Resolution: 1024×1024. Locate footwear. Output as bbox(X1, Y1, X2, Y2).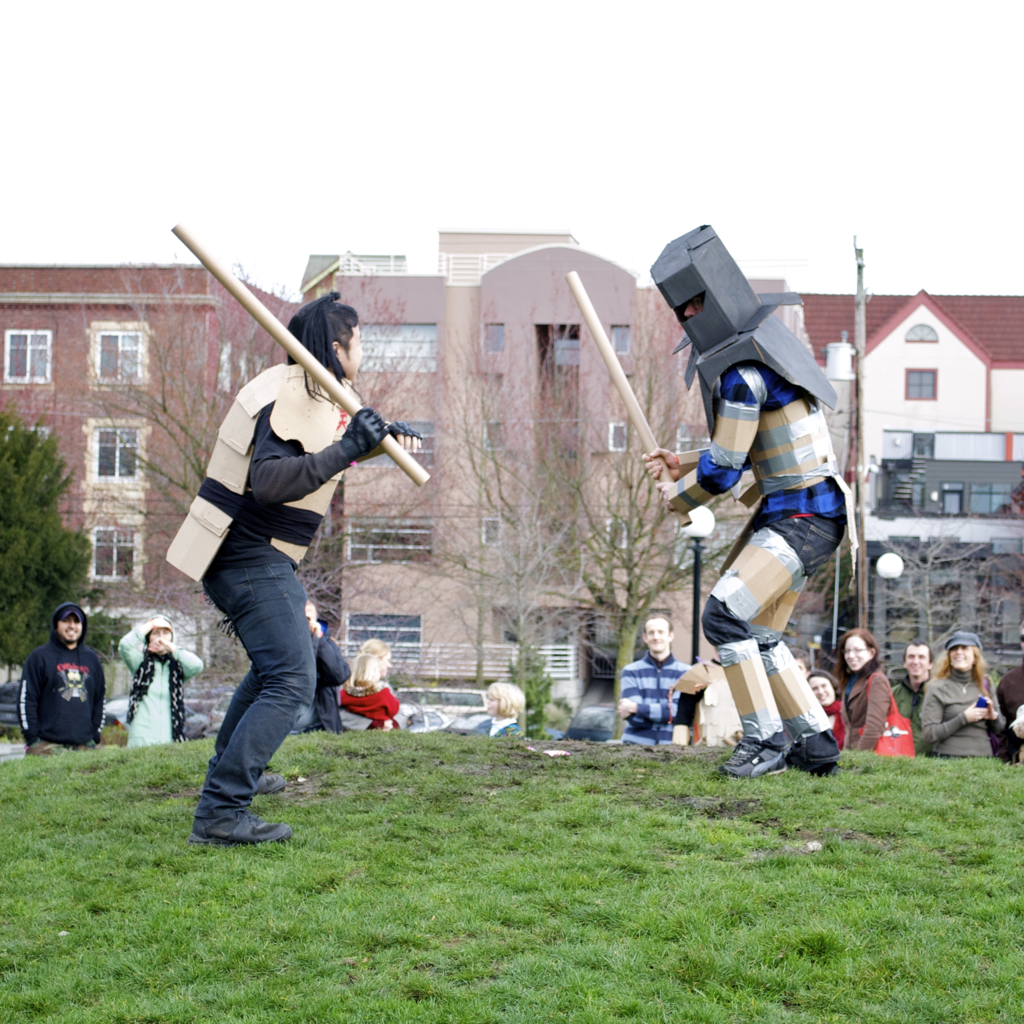
bbox(187, 811, 297, 846).
